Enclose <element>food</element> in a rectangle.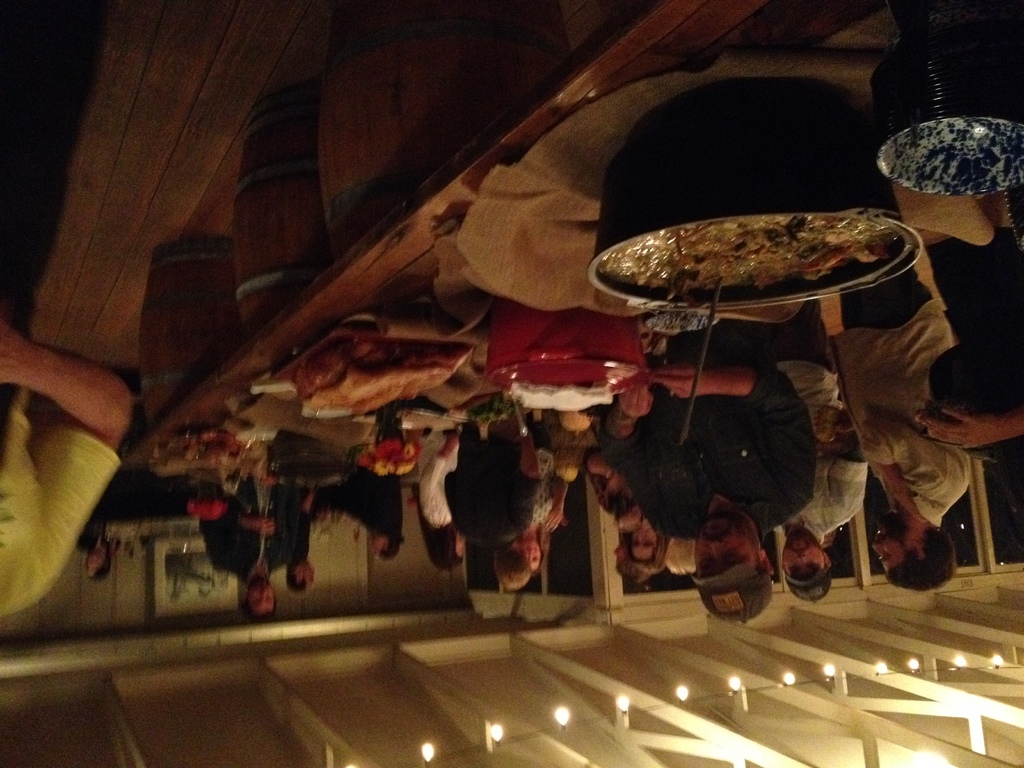
<region>148, 428, 242, 477</region>.
